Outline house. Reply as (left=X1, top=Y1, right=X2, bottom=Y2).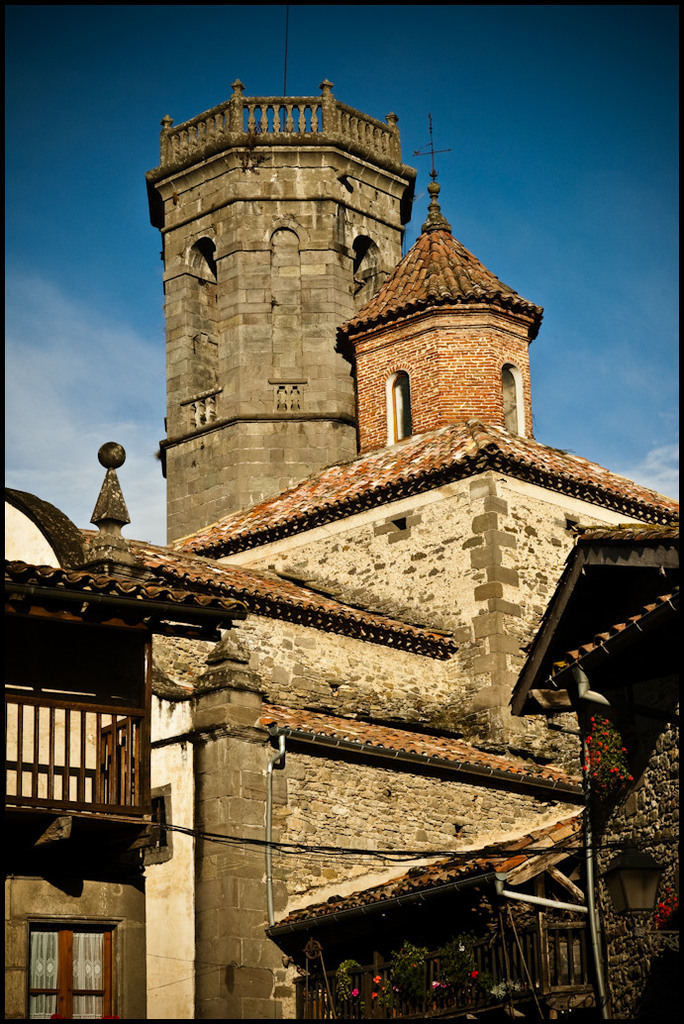
(left=0, top=94, right=683, bottom=1023).
